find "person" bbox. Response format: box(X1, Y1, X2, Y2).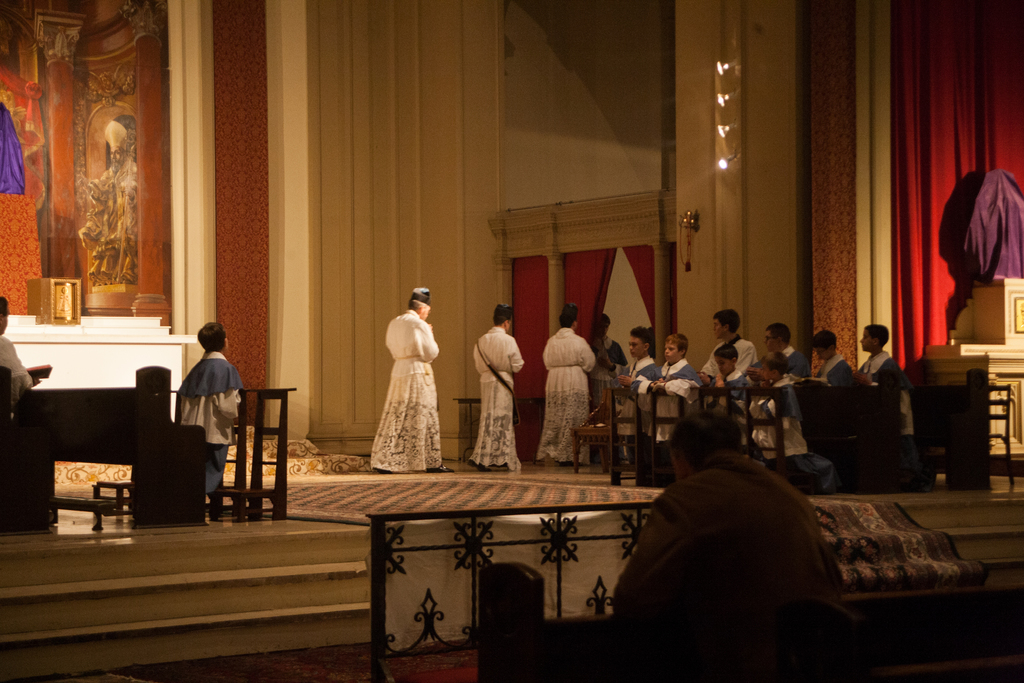
box(613, 404, 848, 682).
